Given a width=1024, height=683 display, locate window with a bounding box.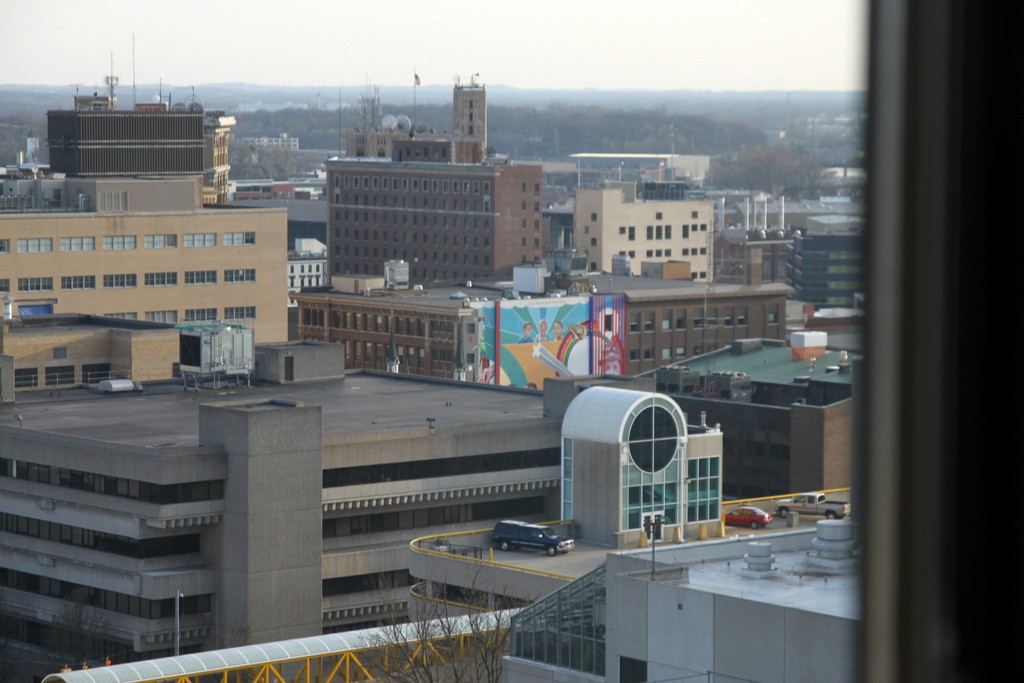
Located: BBox(185, 308, 219, 320).
